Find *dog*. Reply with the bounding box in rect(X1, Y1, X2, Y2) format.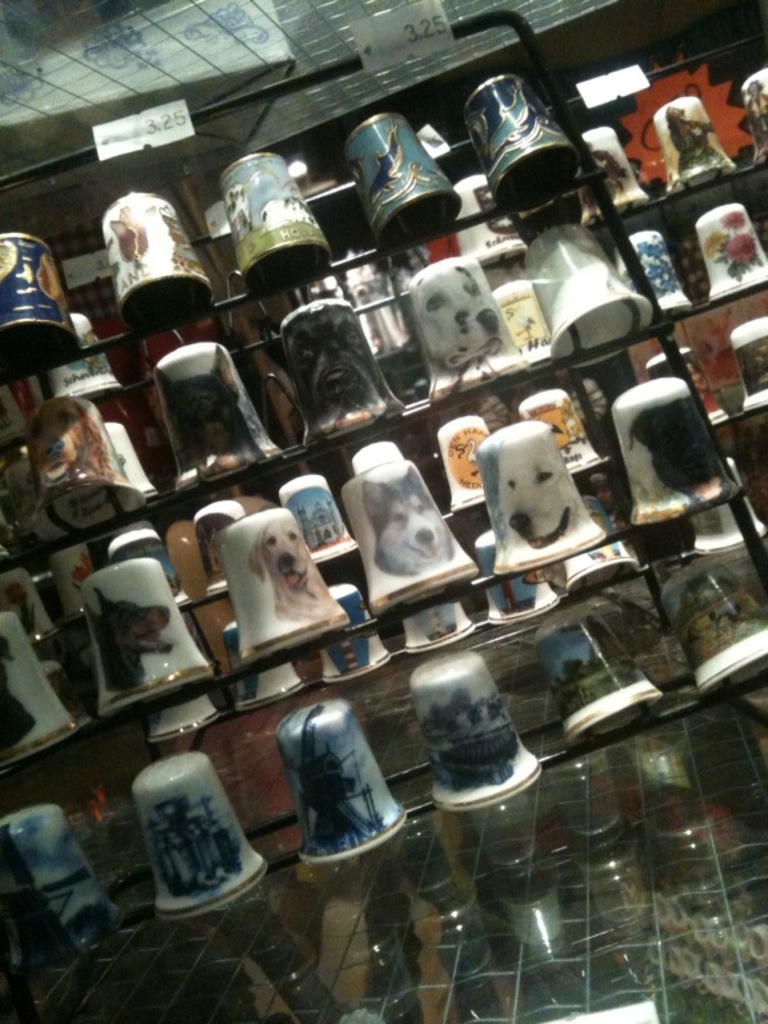
rect(28, 402, 129, 497).
